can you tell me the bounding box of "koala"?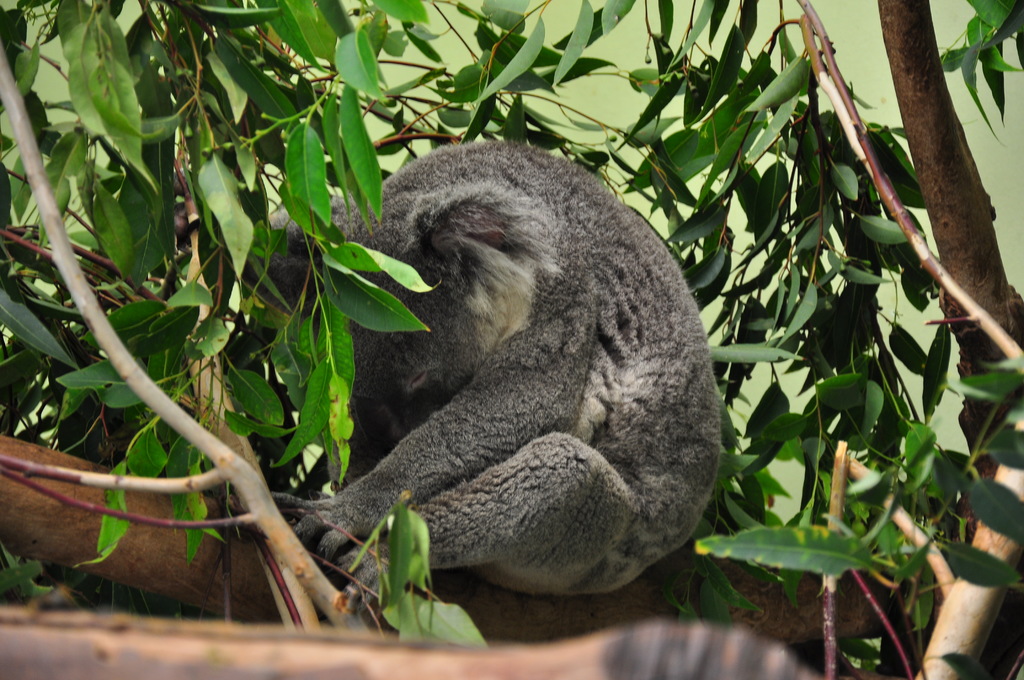
[x1=266, y1=143, x2=721, y2=595].
